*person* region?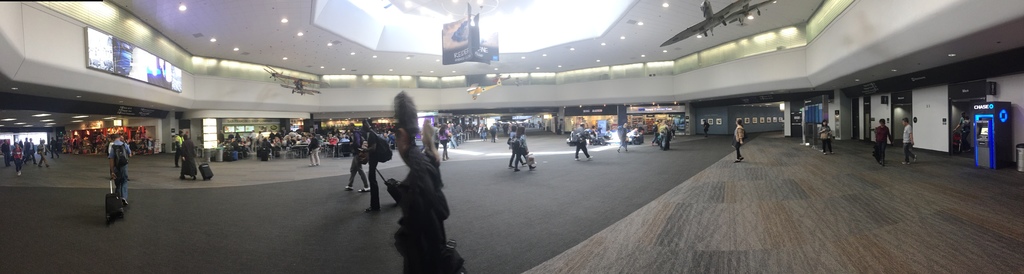
{"x1": 658, "y1": 120, "x2": 669, "y2": 147}
